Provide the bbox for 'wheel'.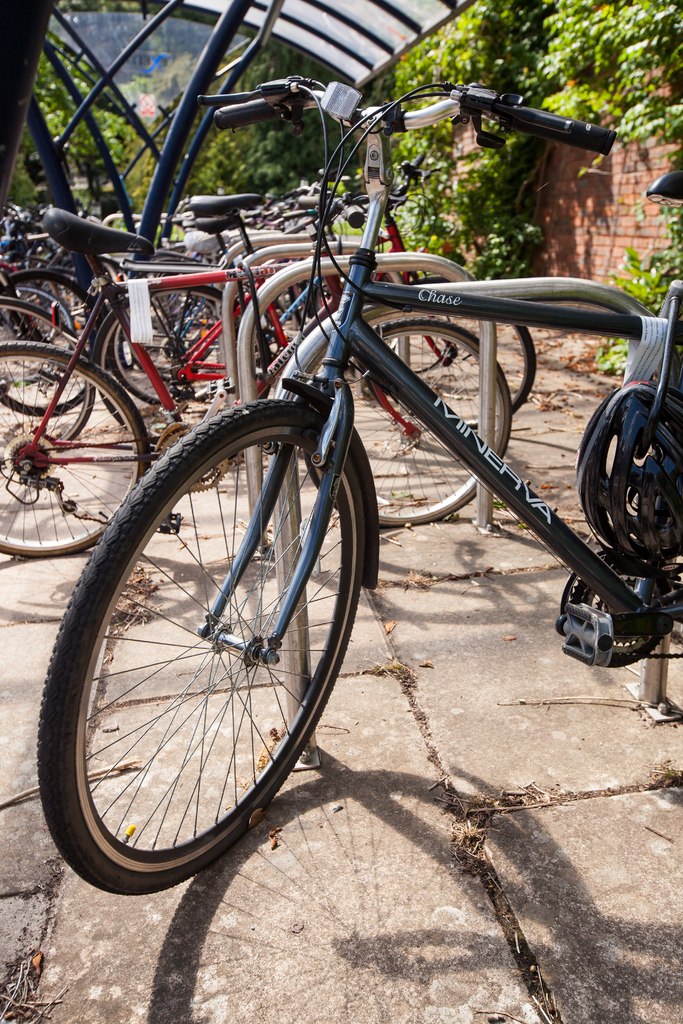
left=152, top=428, right=227, bottom=494.
